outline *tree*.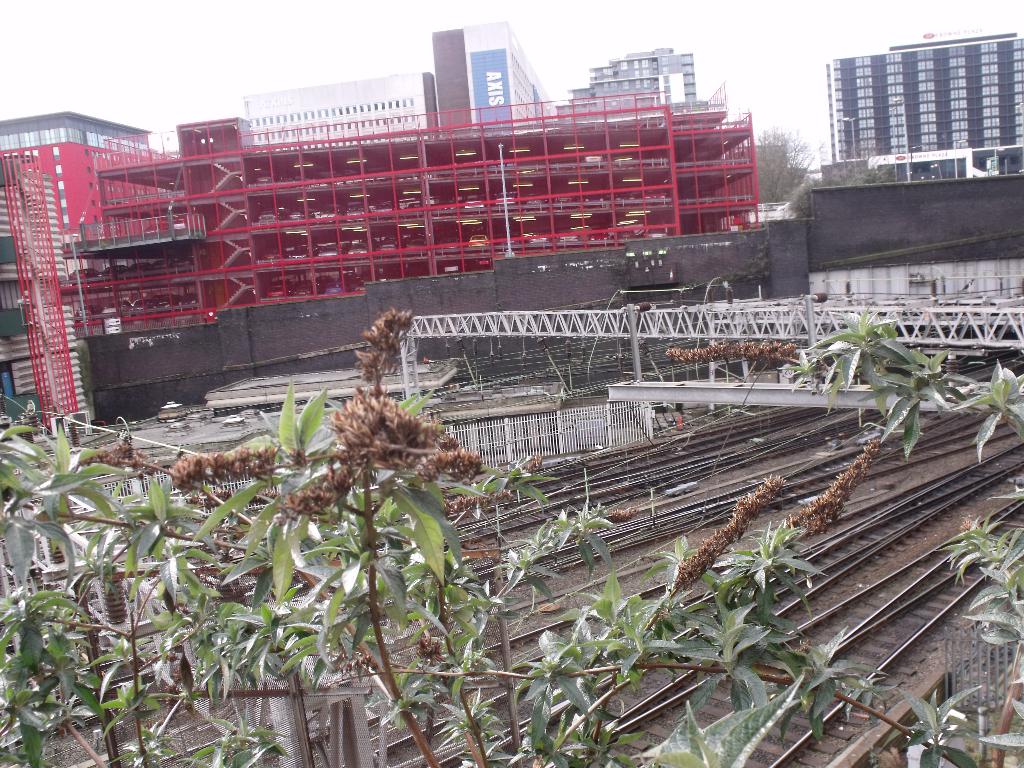
Outline: [744, 135, 912, 221].
